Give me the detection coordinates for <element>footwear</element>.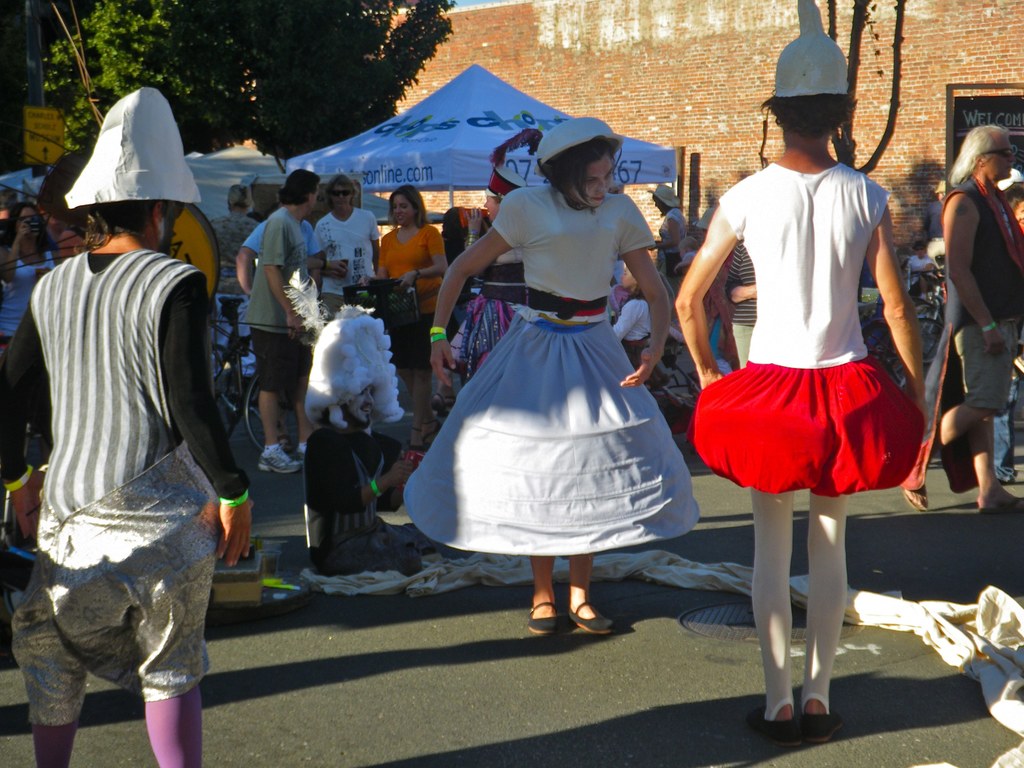
897, 481, 933, 517.
